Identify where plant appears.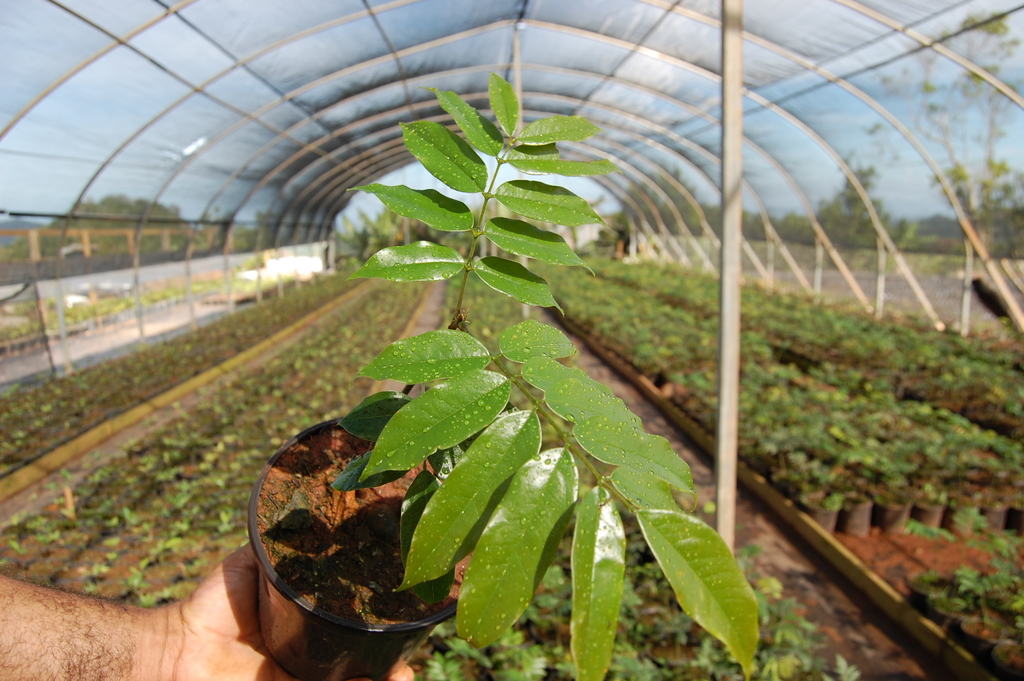
Appears at 344:69:759:680.
